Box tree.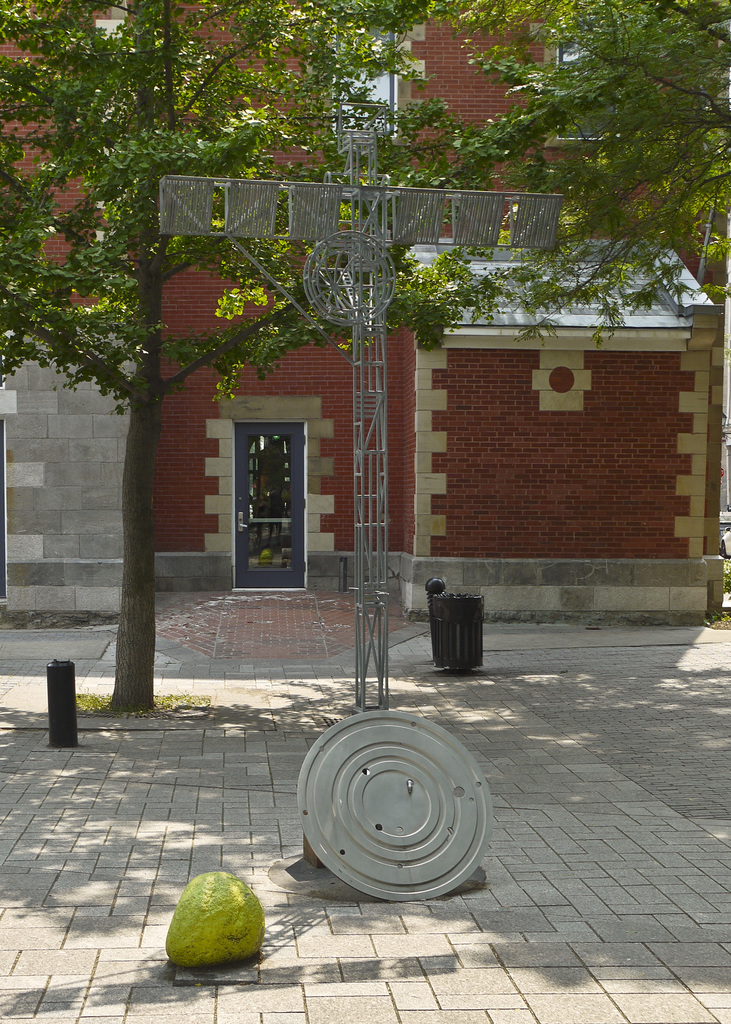
bbox=[0, 0, 507, 715].
